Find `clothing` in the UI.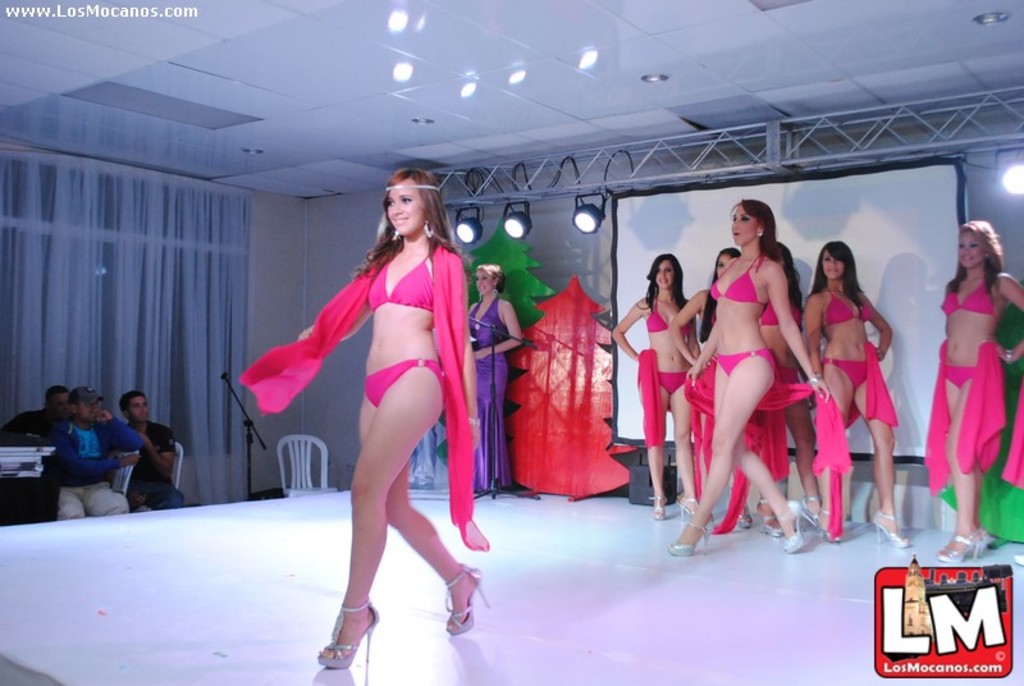
UI element at rect(705, 248, 782, 390).
